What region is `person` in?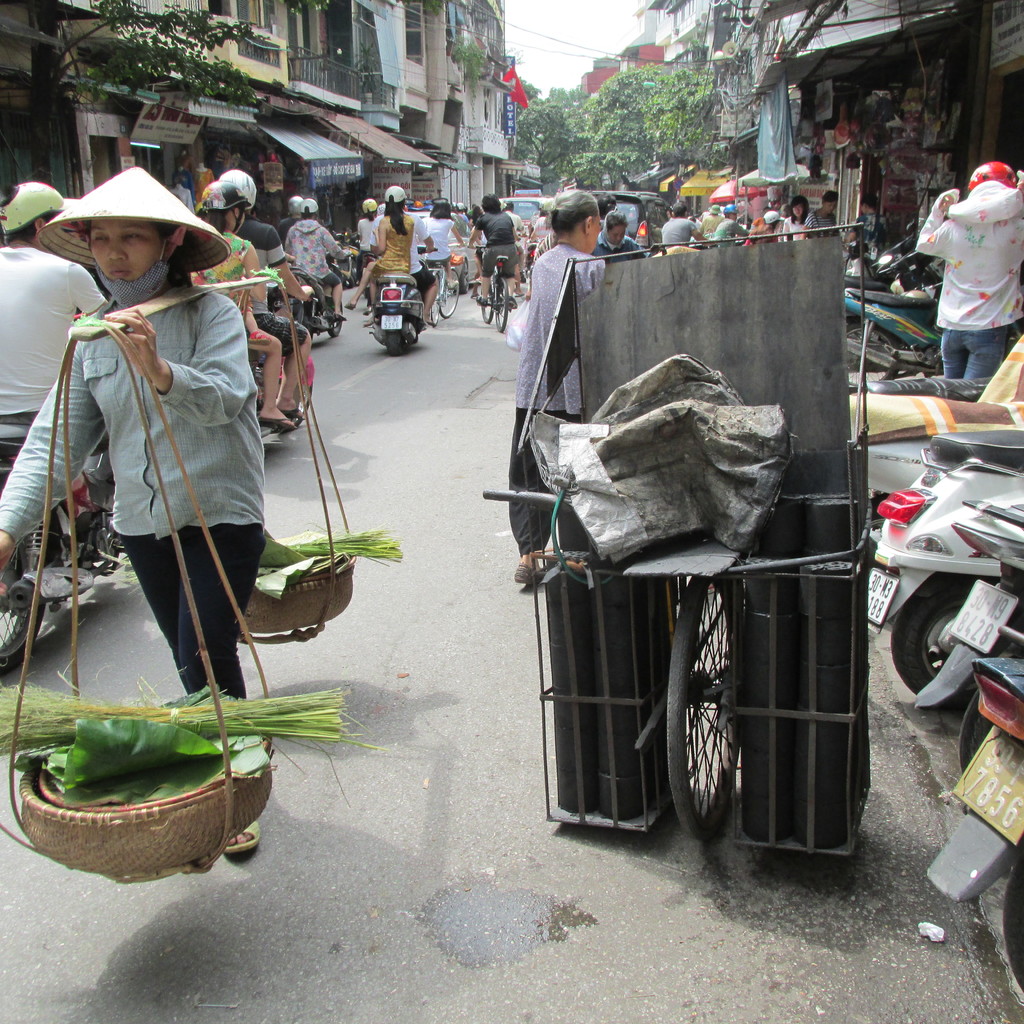
[x1=354, y1=196, x2=380, y2=279].
